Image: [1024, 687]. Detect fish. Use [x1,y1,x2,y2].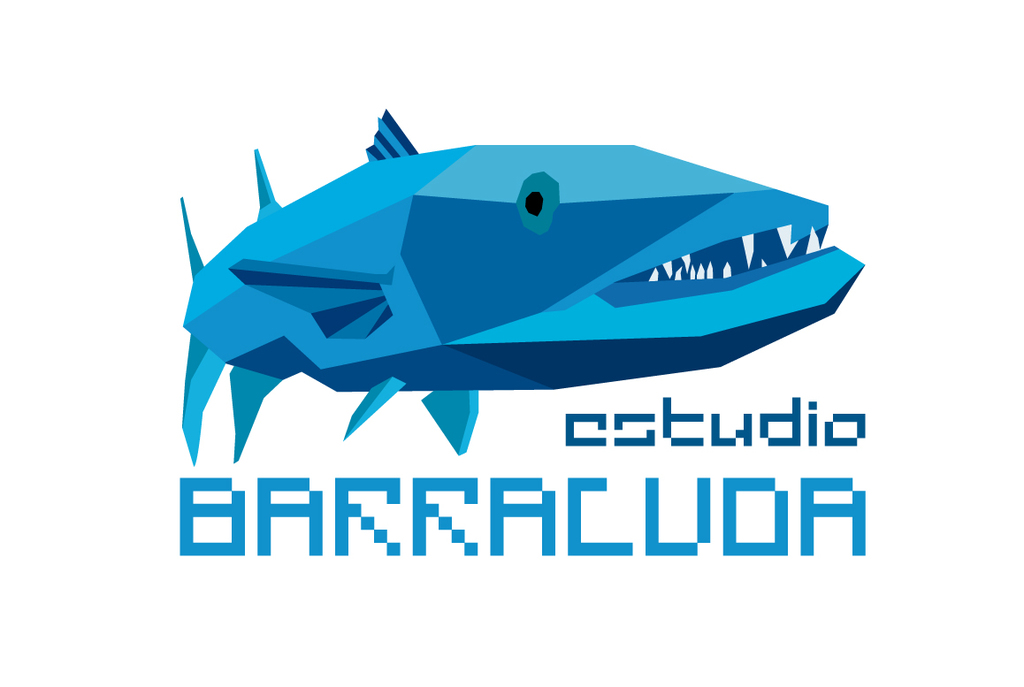
[198,86,883,467].
